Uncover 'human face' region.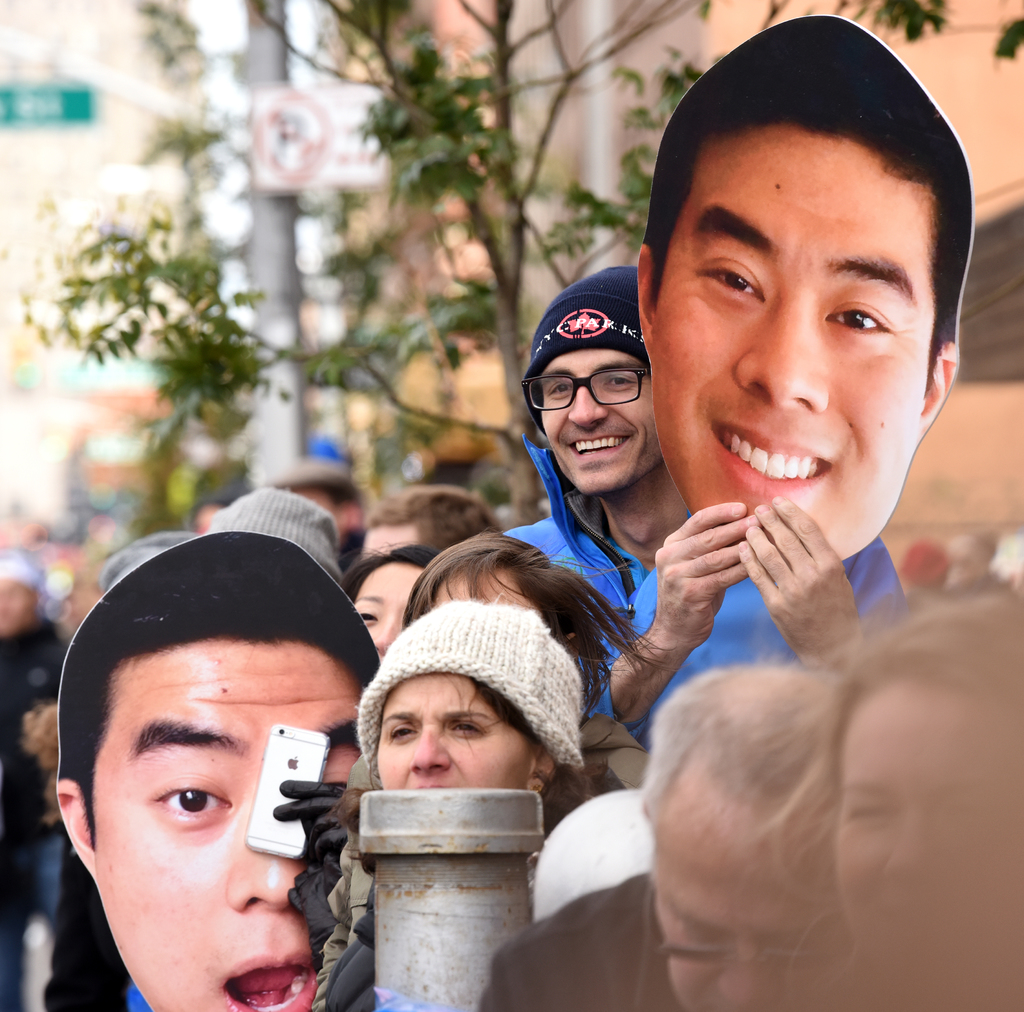
Uncovered: <box>432,563,529,609</box>.
